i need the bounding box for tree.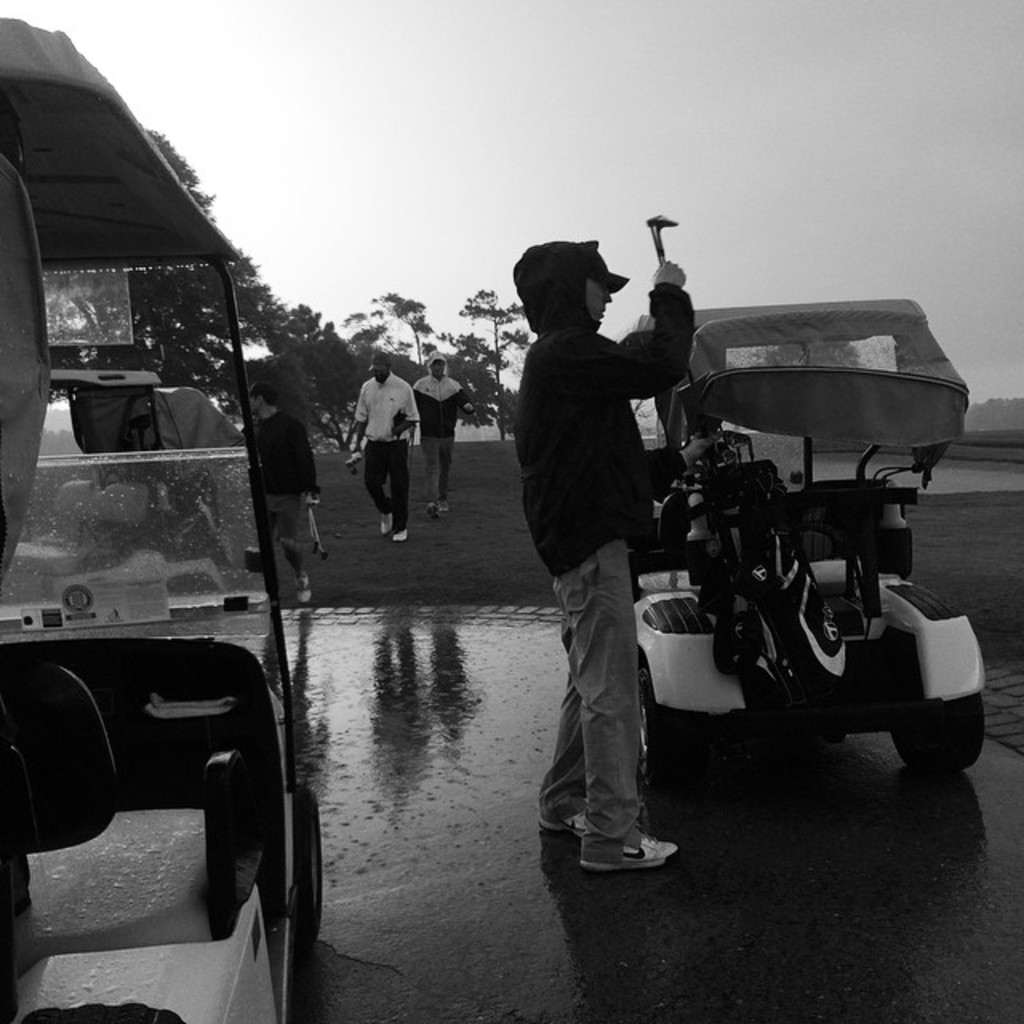
Here it is: 341,285,458,446.
